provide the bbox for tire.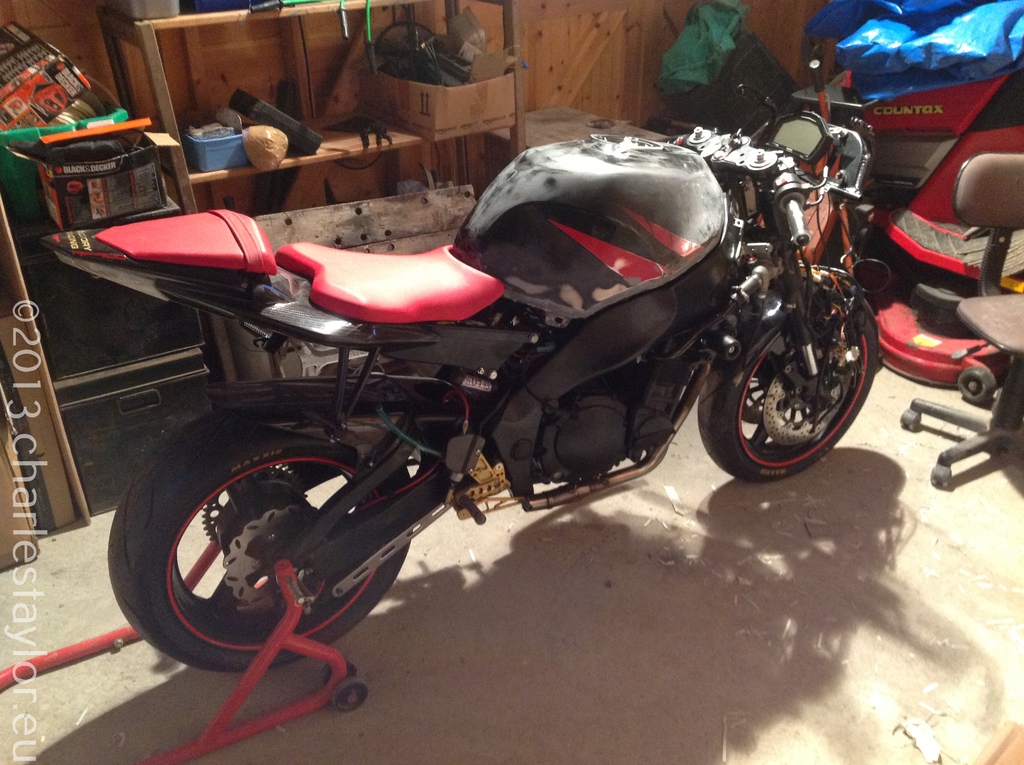
<bbox>724, 260, 876, 483</bbox>.
